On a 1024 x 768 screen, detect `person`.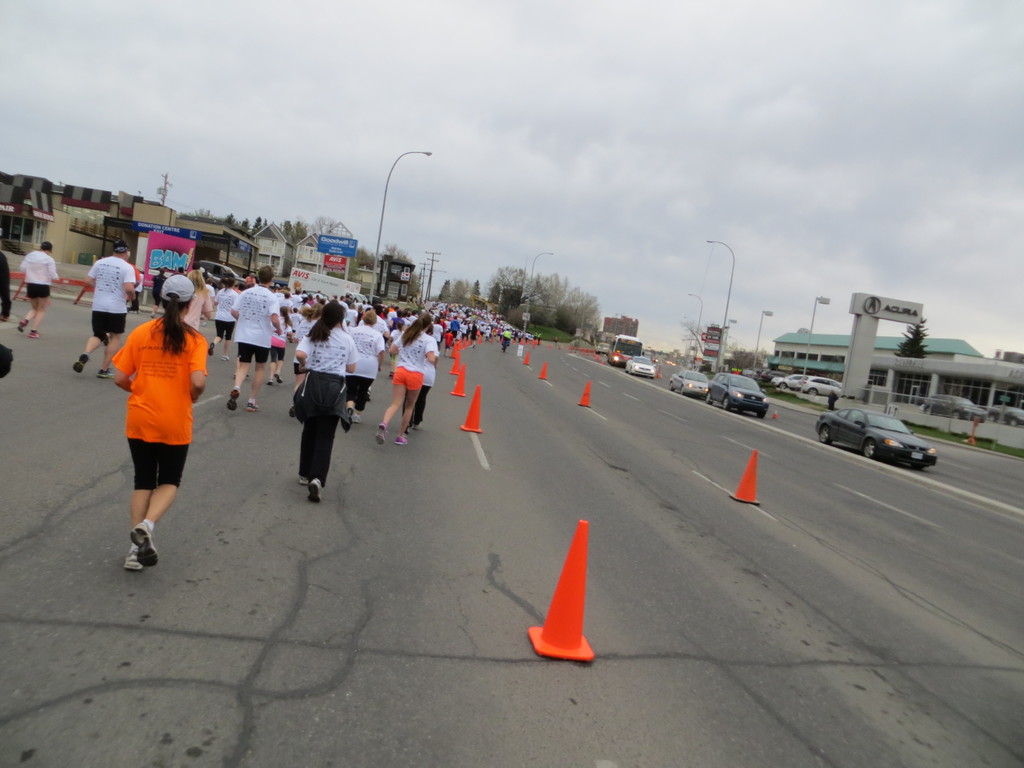
<region>14, 239, 56, 339</region>.
